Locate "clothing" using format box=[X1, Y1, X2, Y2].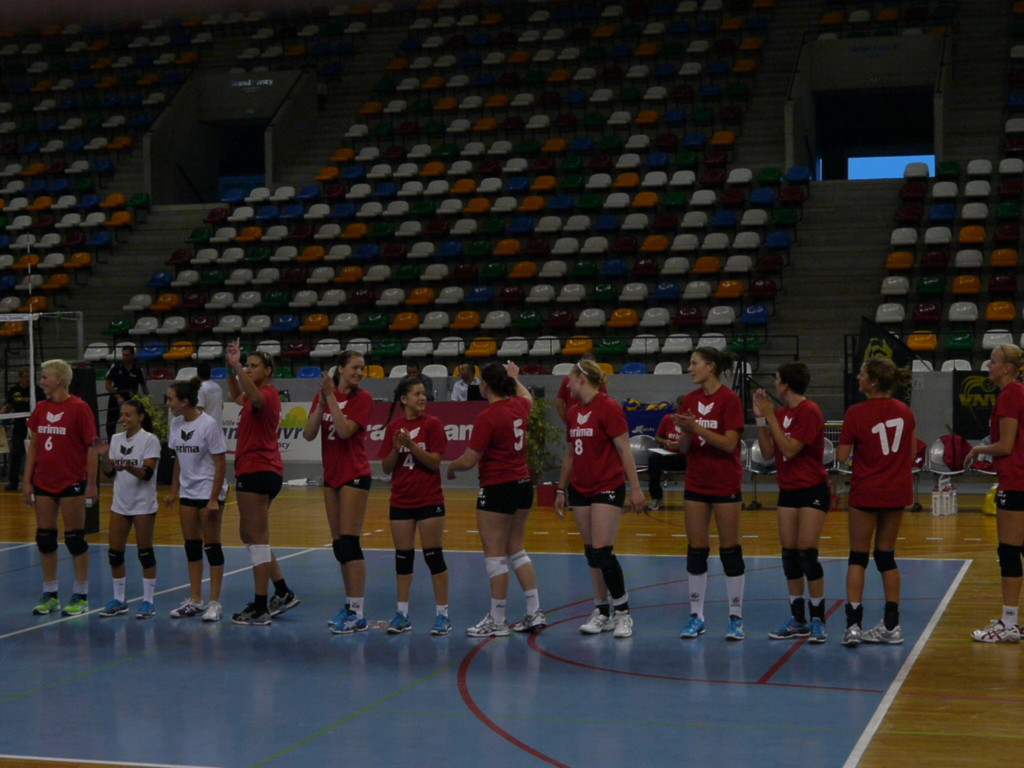
box=[374, 410, 451, 522].
